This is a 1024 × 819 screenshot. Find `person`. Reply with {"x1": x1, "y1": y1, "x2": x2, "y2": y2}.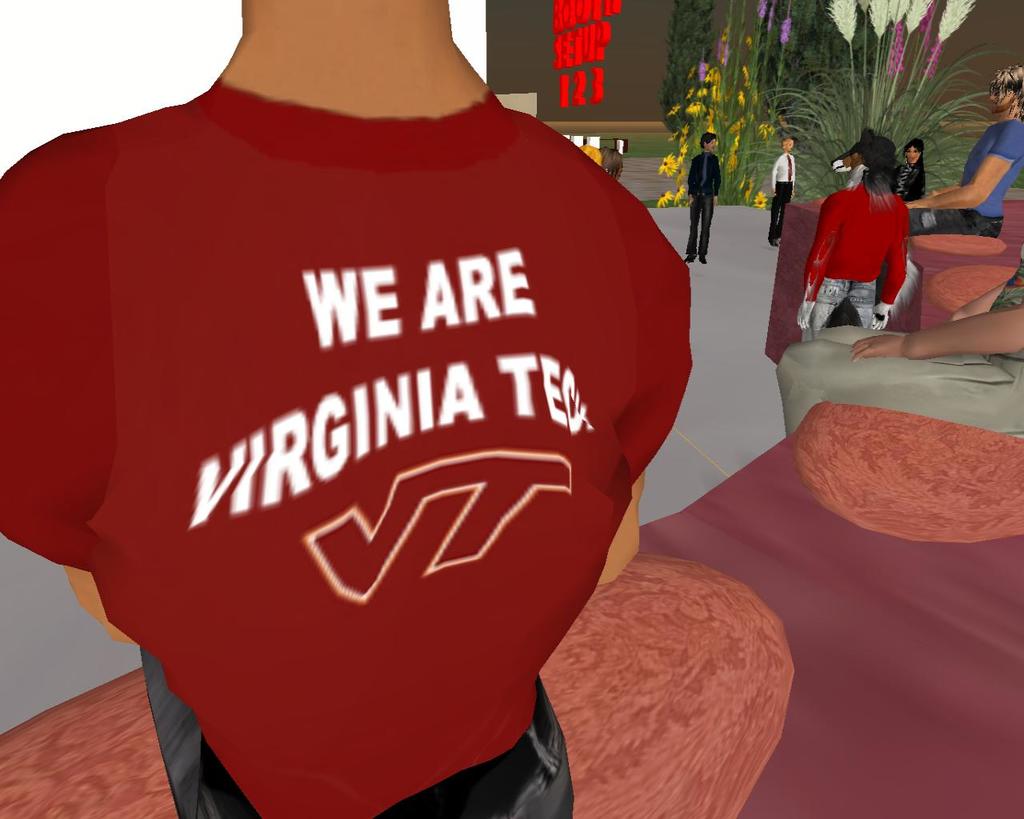
{"x1": 890, "y1": 138, "x2": 923, "y2": 203}.
